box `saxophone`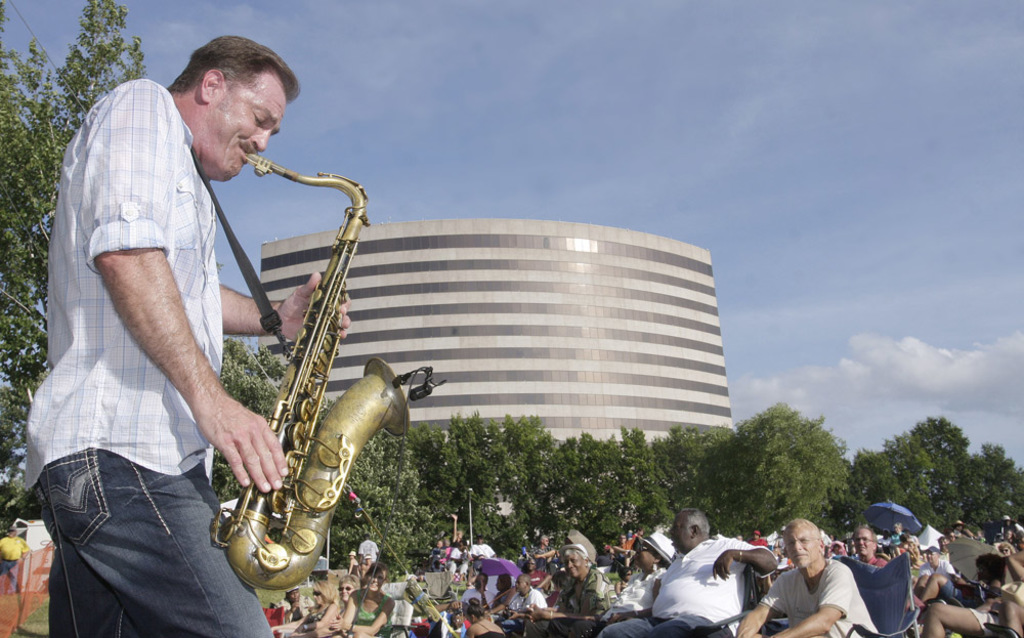
crop(213, 142, 412, 593)
